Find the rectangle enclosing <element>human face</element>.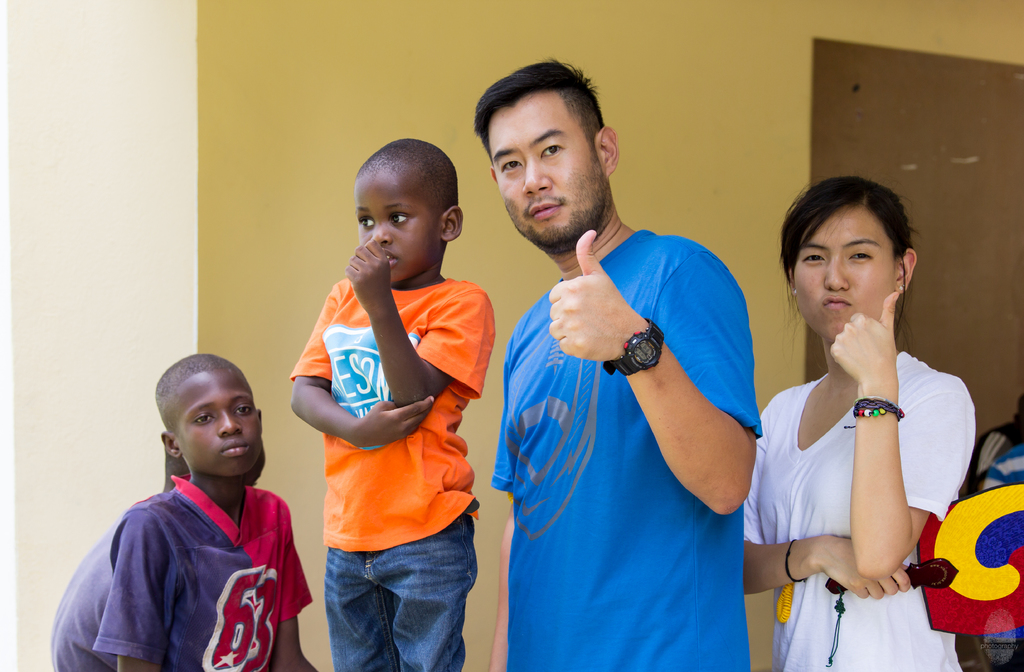
pyautogui.locateOnScreen(490, 92, 593, 250).
